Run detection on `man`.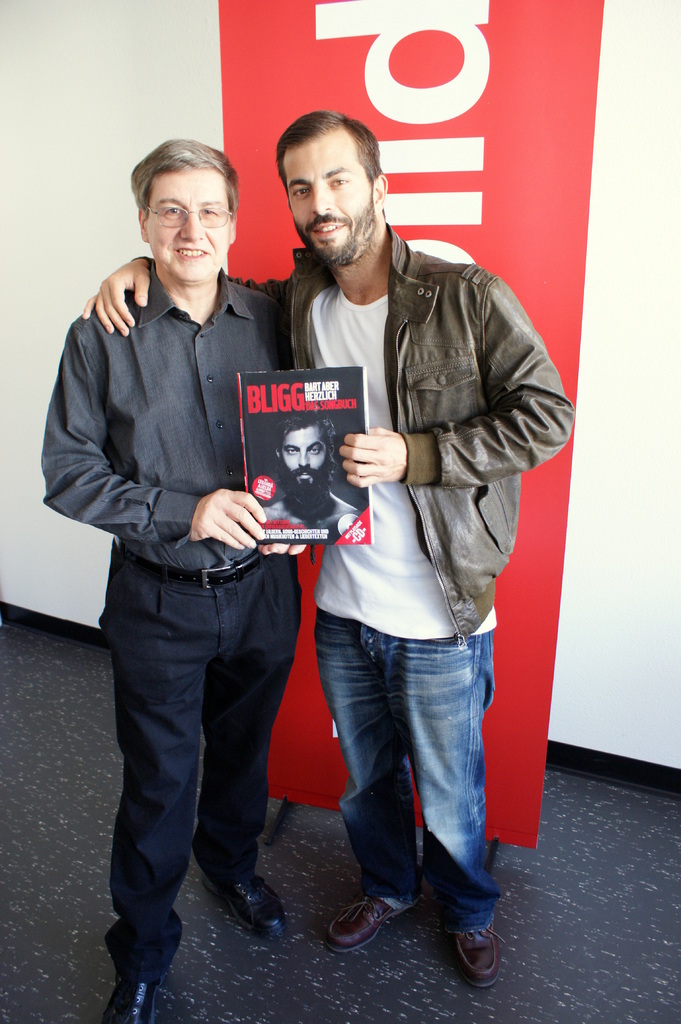
Result: <region>82, 109, 579, 988</region>.
